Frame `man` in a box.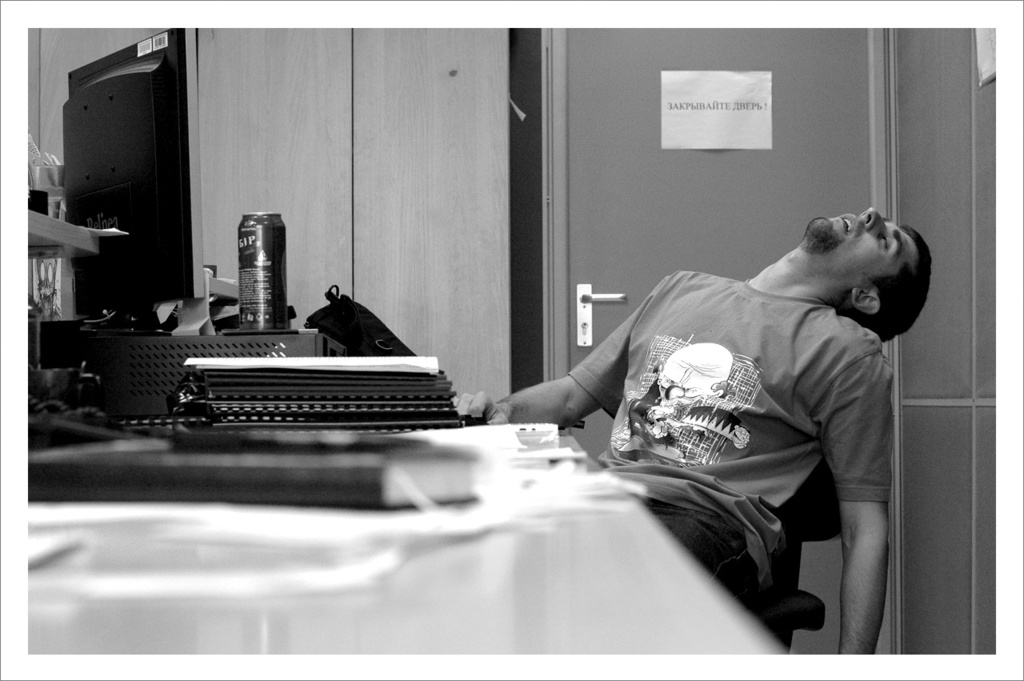
<region>518, 190, 965, 600</region>.
